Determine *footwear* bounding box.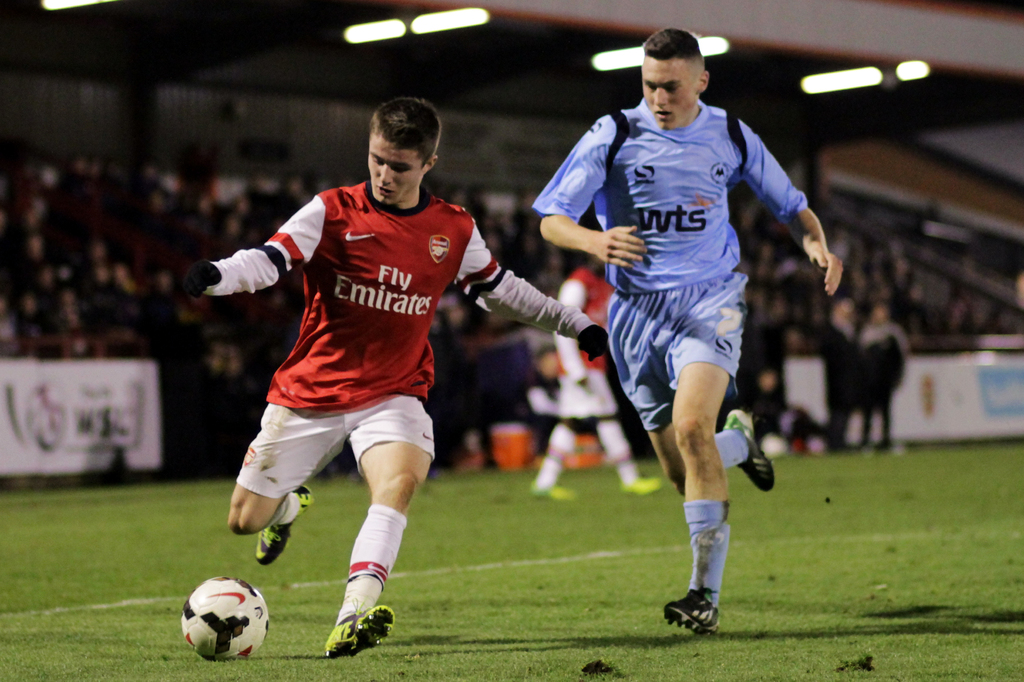
Determined: detection(255, 488, 302, 569).
